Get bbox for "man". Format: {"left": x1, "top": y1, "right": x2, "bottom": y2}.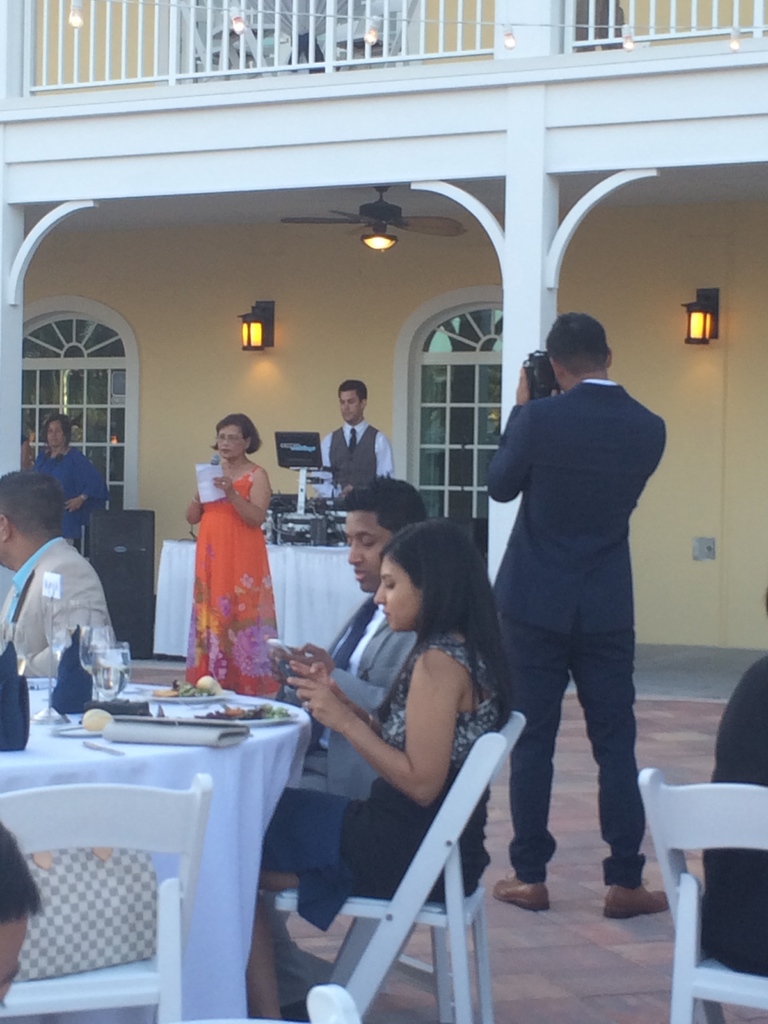
{"left": 483, "top": 310, "right": 676, "bottom": 881}.
